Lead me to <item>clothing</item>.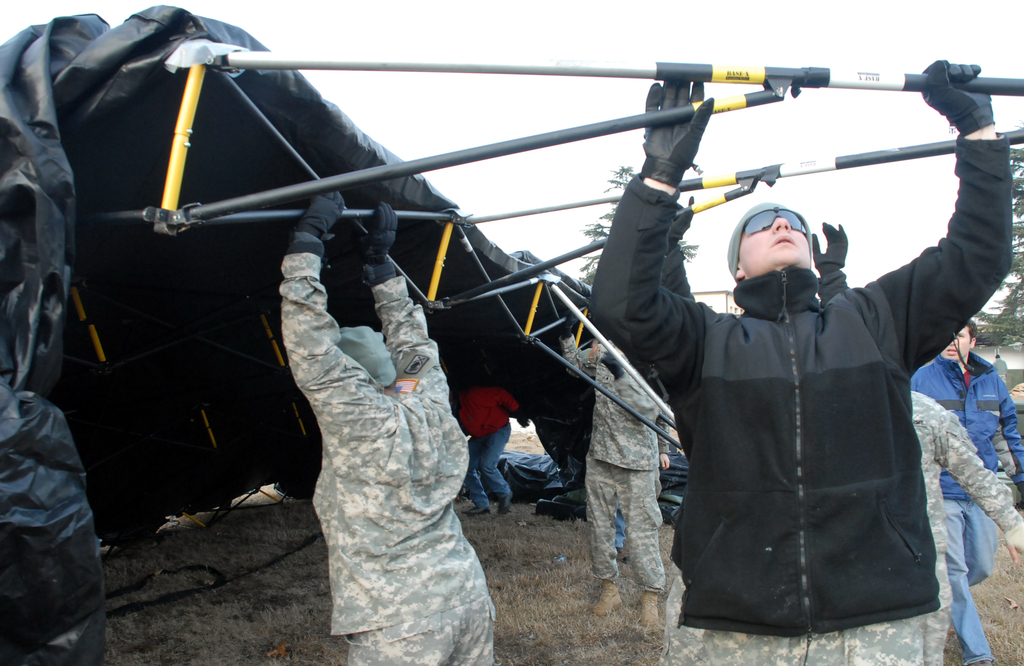
Lead to select_region(913, 353, 1023, 665).
